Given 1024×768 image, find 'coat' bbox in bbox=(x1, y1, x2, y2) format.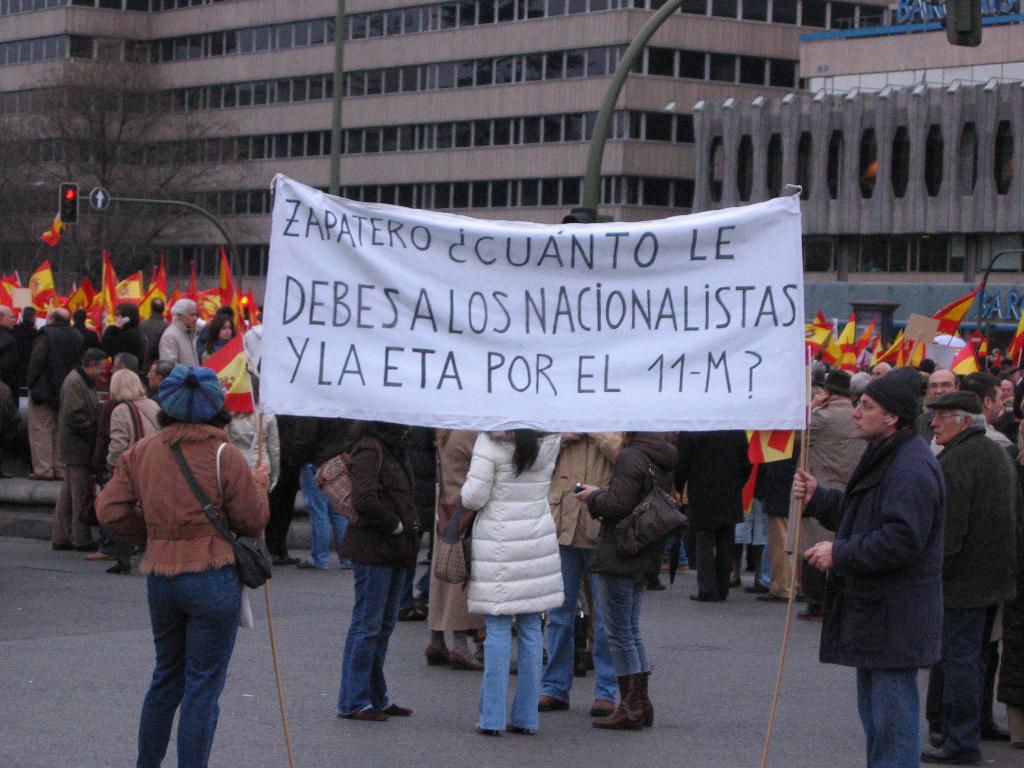
bbox=(815, 405, 969, 700).
